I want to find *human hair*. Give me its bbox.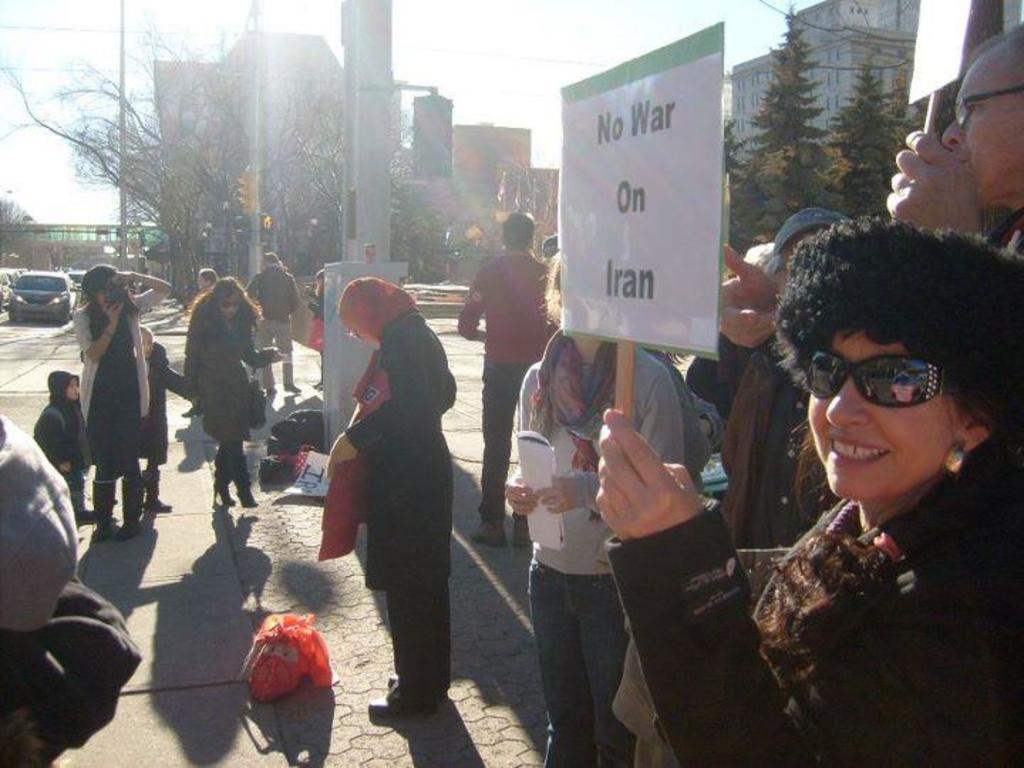
box=[192, 272, 267, 340].
